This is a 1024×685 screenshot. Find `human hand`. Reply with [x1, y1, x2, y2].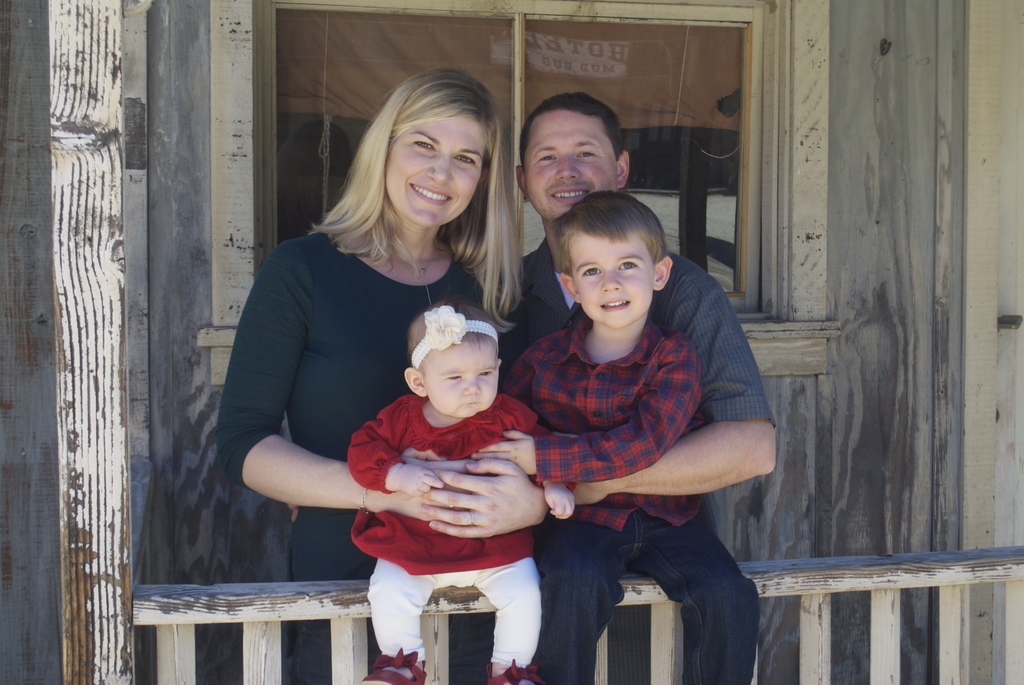
[384, 459, 483, 521].
